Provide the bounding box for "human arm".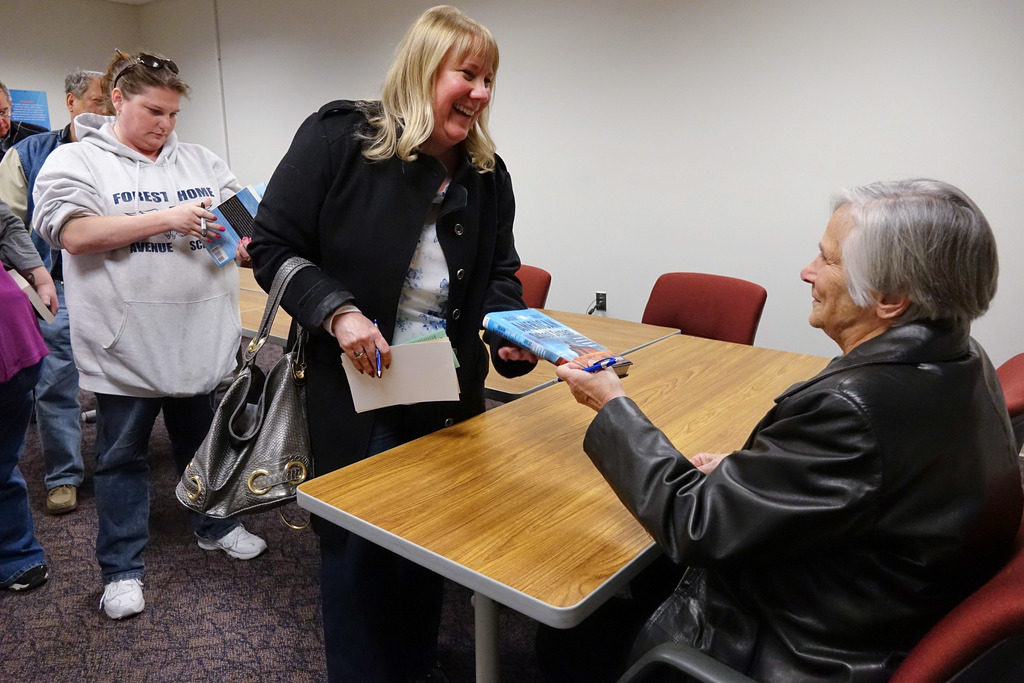
x1=554, y1=355, x2=882, y2=573.
